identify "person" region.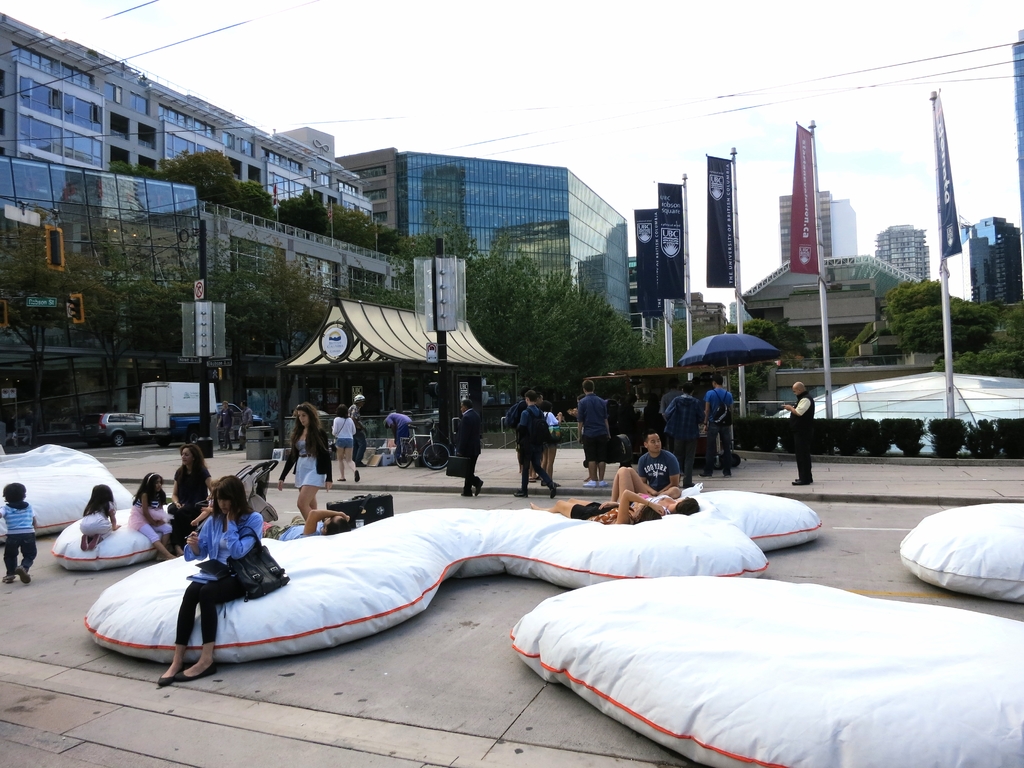
Region: 458,404,483,498.
